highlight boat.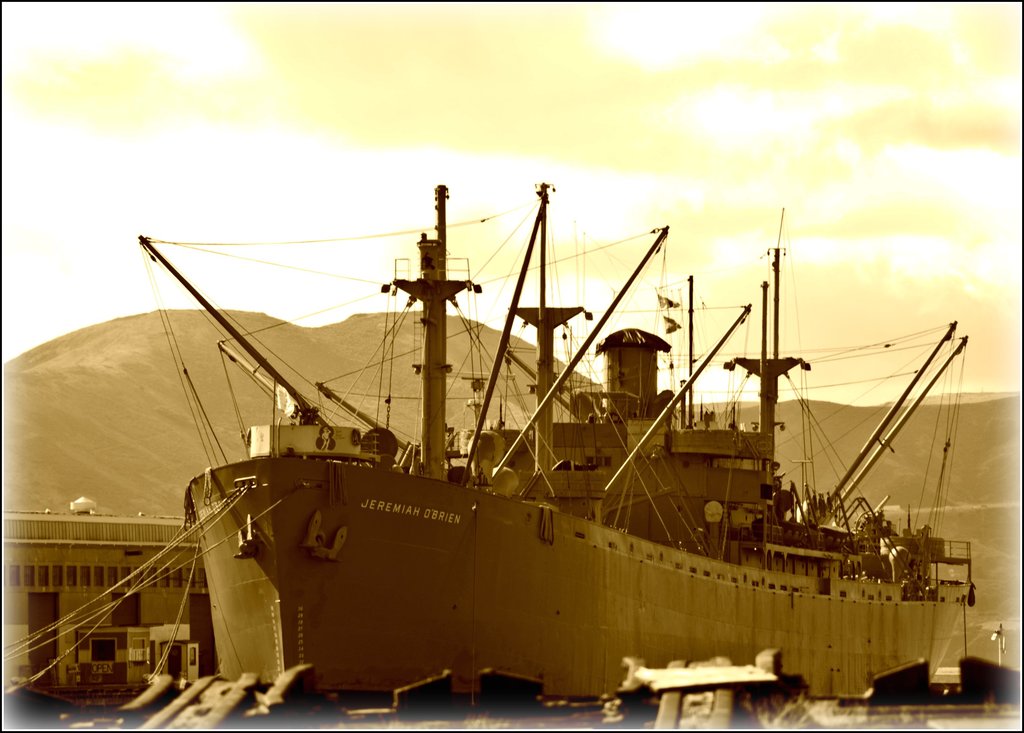
Highlighted region: 39 182 981 732.
